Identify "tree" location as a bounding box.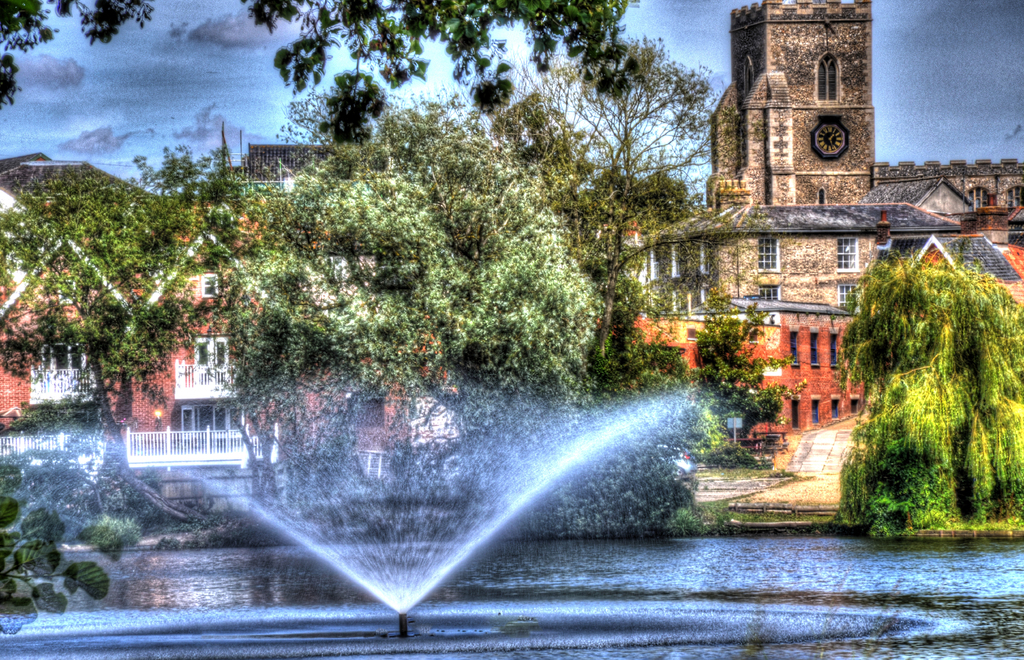
region(840, 183, 1005, 530).
